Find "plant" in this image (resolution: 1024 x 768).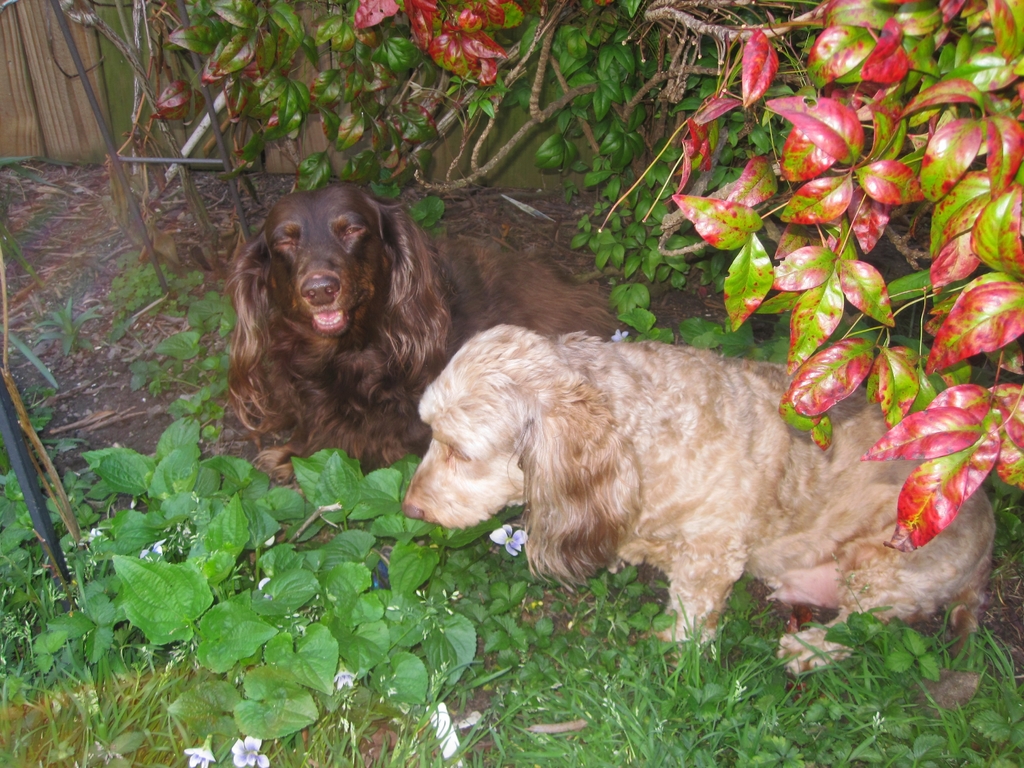
529 0 796 346.
